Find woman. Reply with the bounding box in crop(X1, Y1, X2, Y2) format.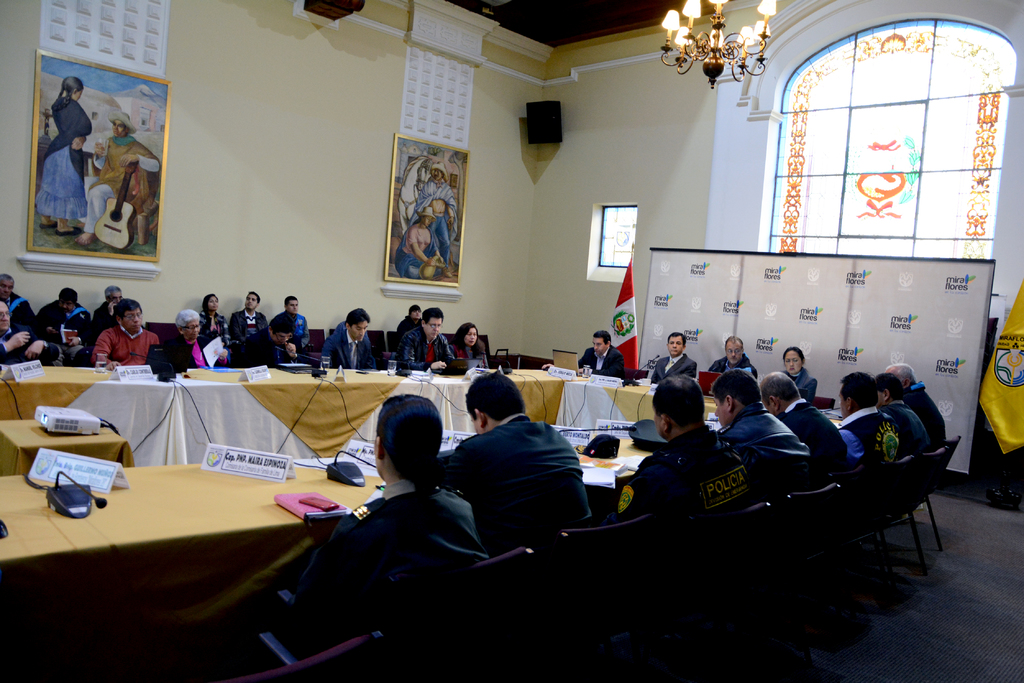
crop(170, 309, 225, 371).
